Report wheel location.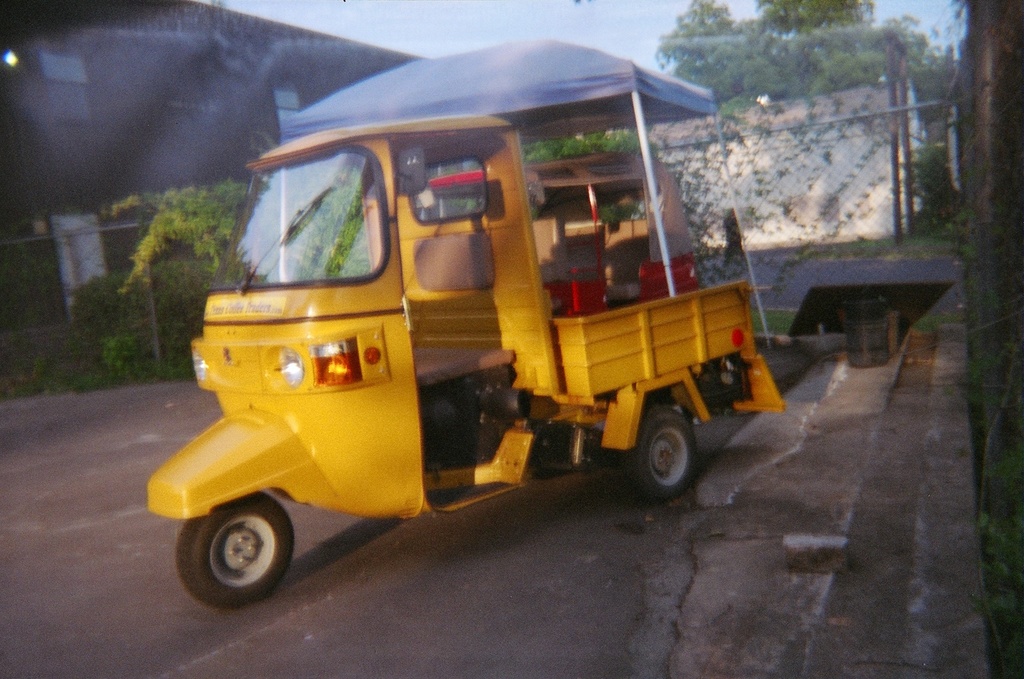
Report: 639,409,695,502.
